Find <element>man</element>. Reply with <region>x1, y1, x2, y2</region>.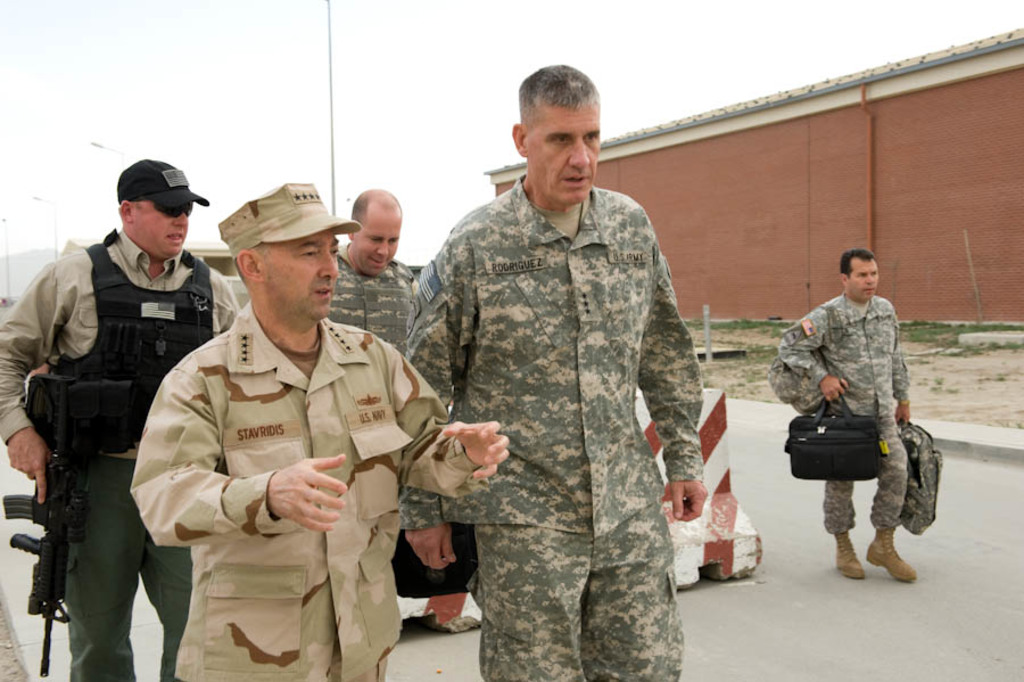
<region>130, 183, 509, 681</region>.
